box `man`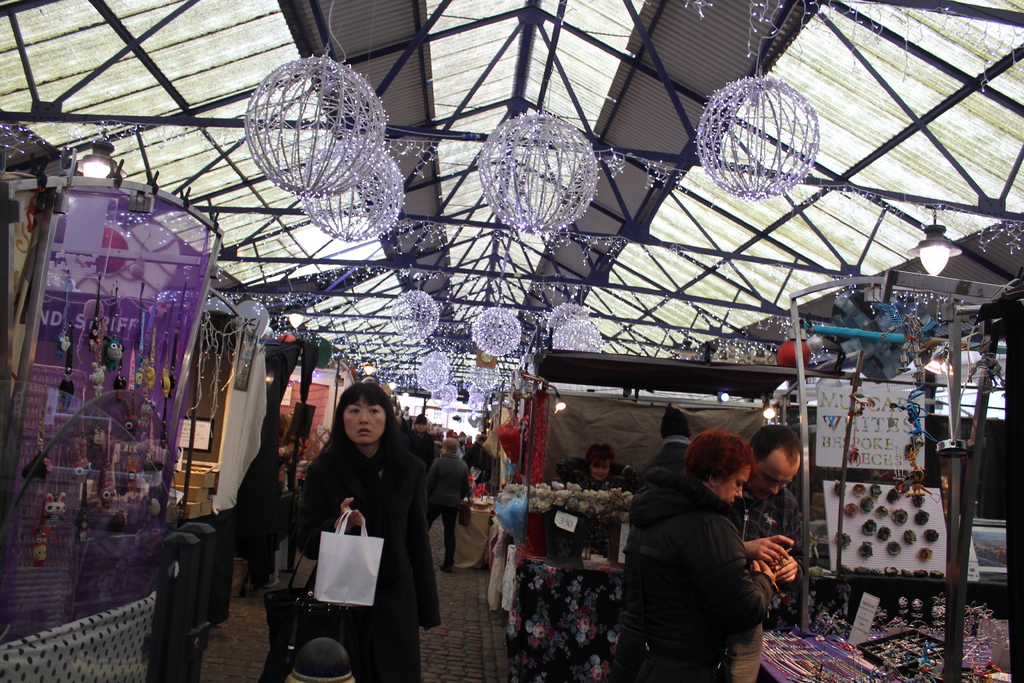
724, 422, 815, 682
